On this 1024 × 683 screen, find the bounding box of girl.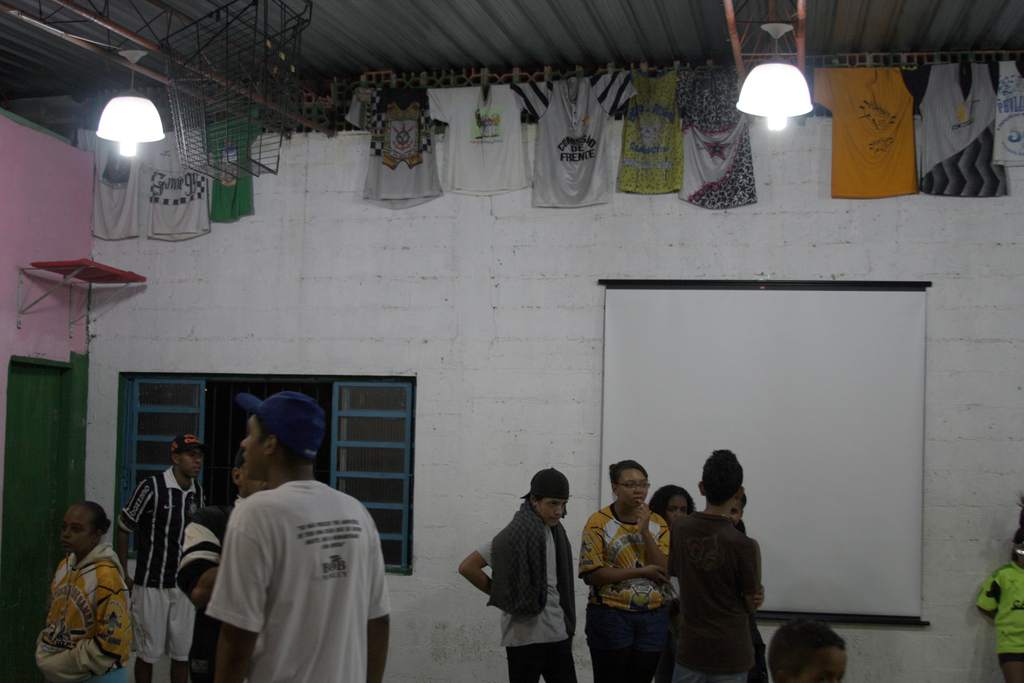
Bounding box: rect(646, 489, 698, 679).
